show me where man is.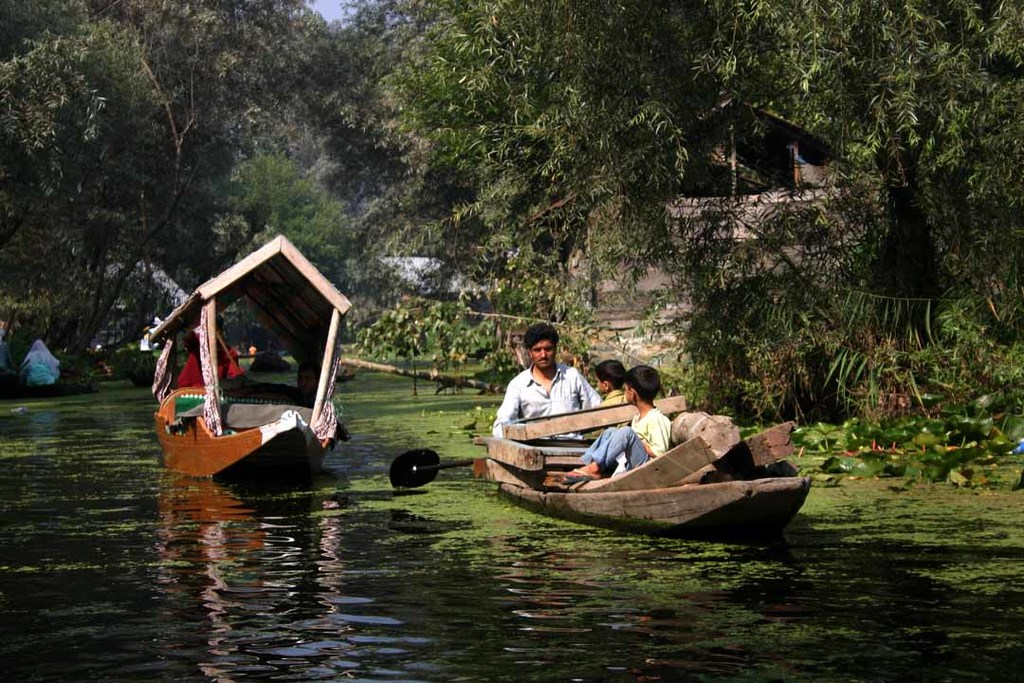
man is at (498,332,612,480).
